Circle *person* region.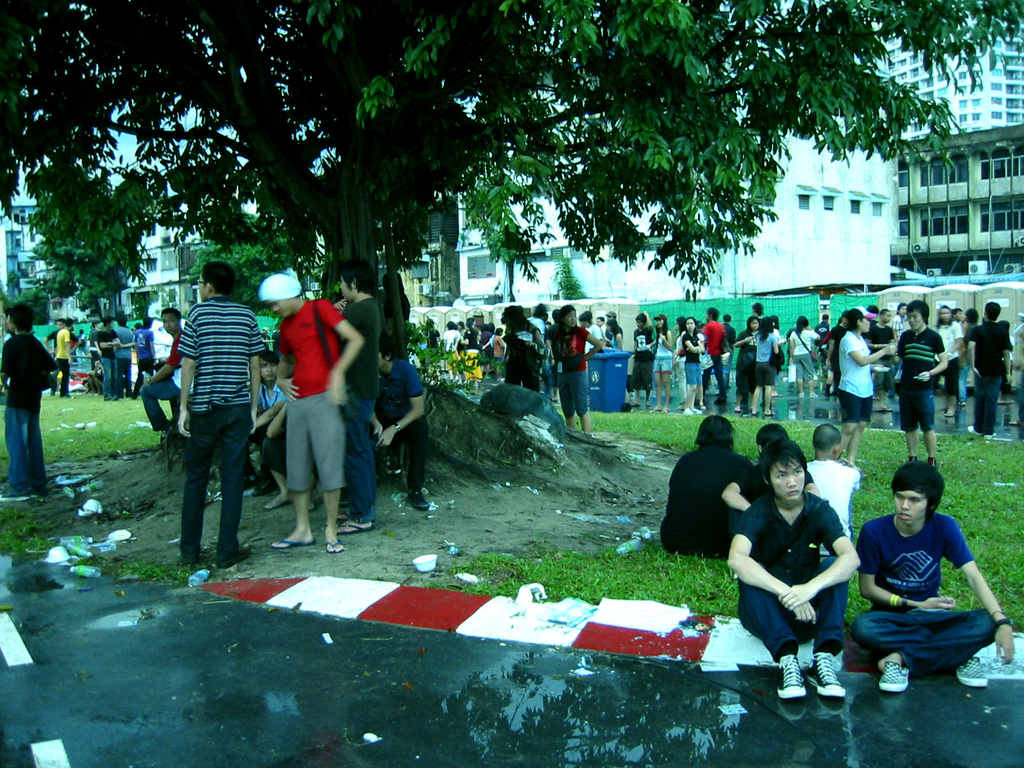
Region: BBox(356, 327, 430, 518).
